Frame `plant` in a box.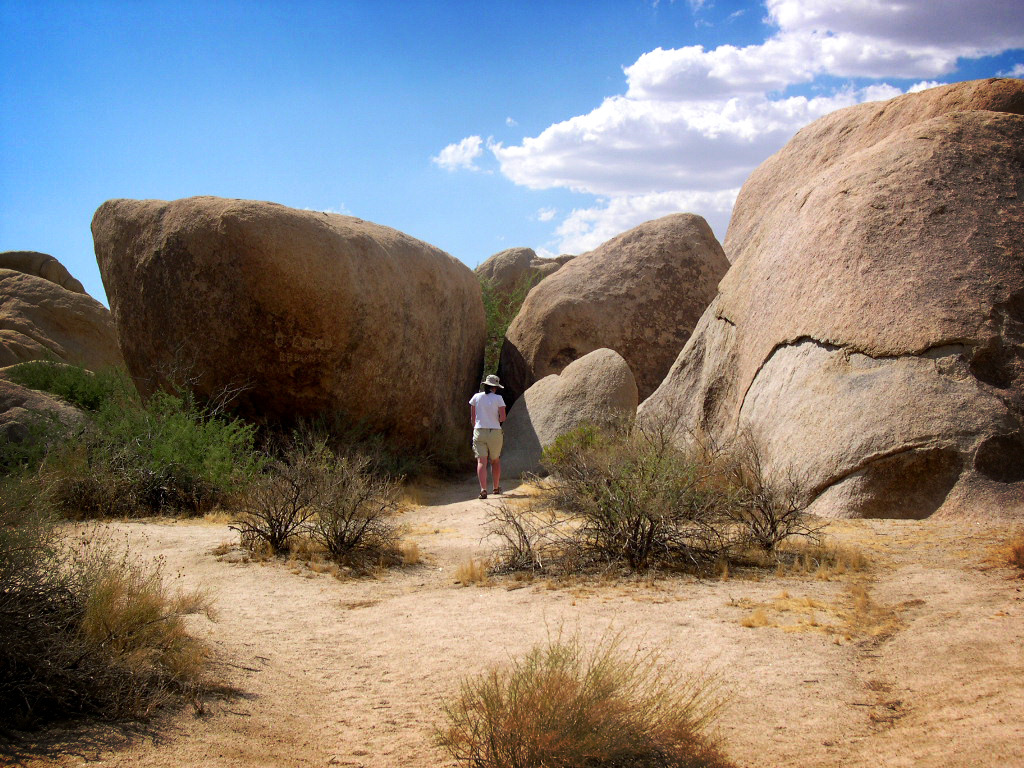
[433, 616, 731, 767].
